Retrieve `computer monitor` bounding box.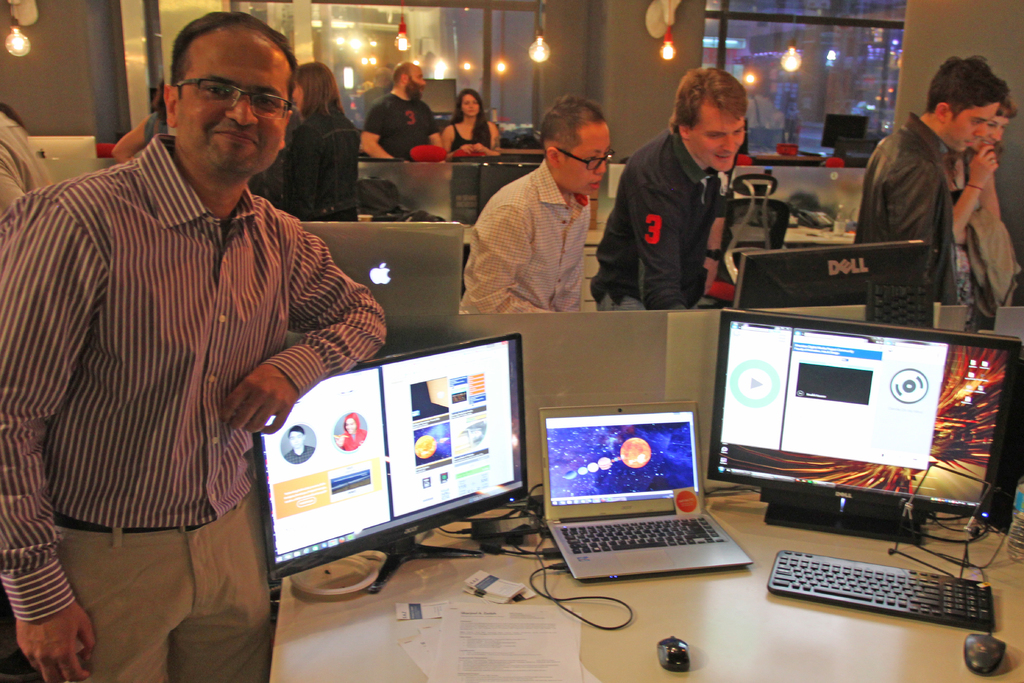
Bounding box: (left=820, top=111, right=872, bottom=151).
